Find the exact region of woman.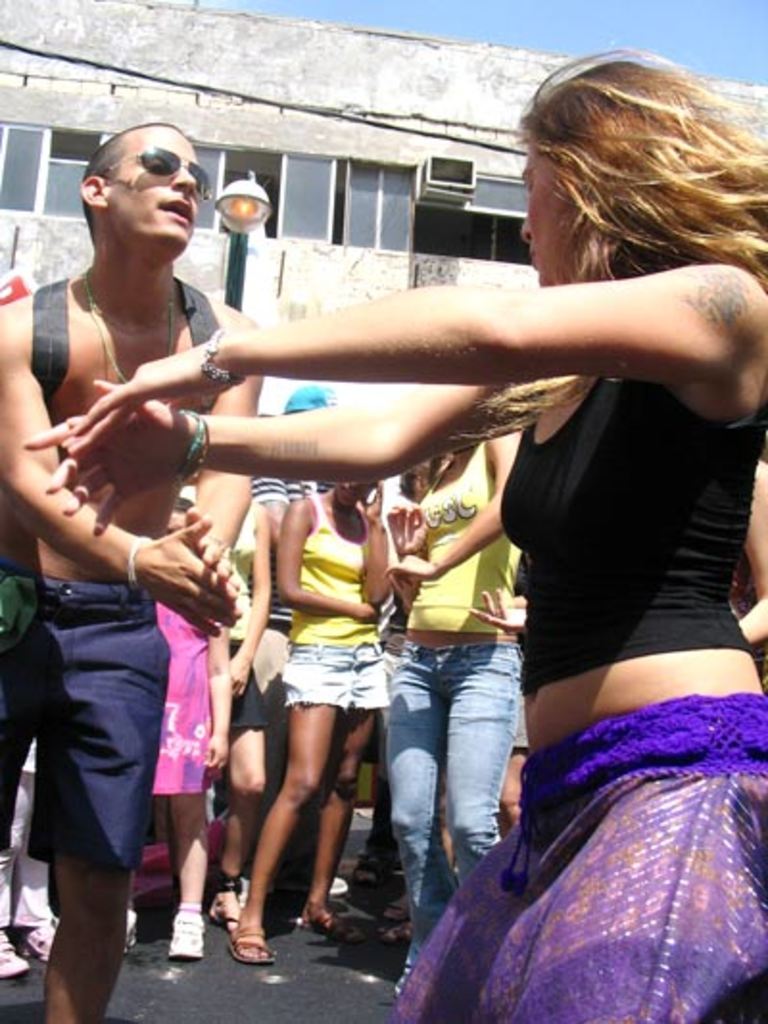
Exact region: locate(19, 44, 766, 1022).
